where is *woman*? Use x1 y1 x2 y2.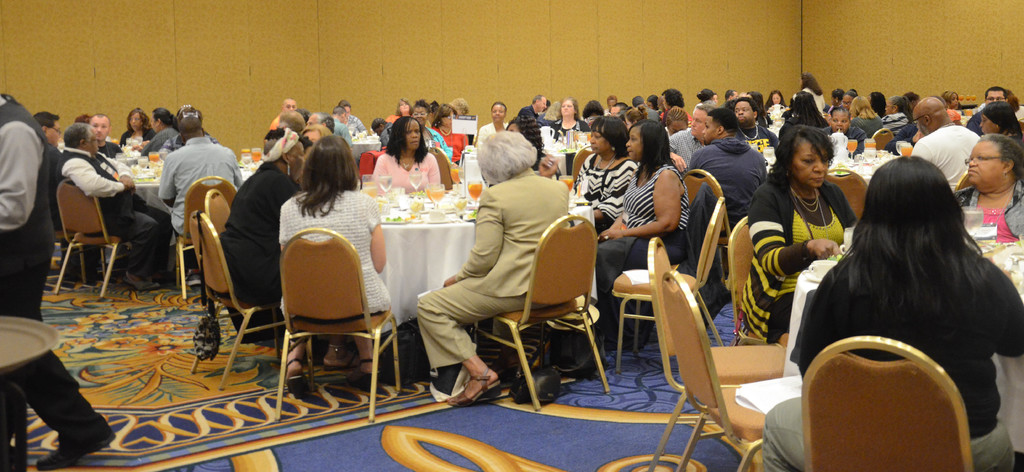
477 108 528 148.
